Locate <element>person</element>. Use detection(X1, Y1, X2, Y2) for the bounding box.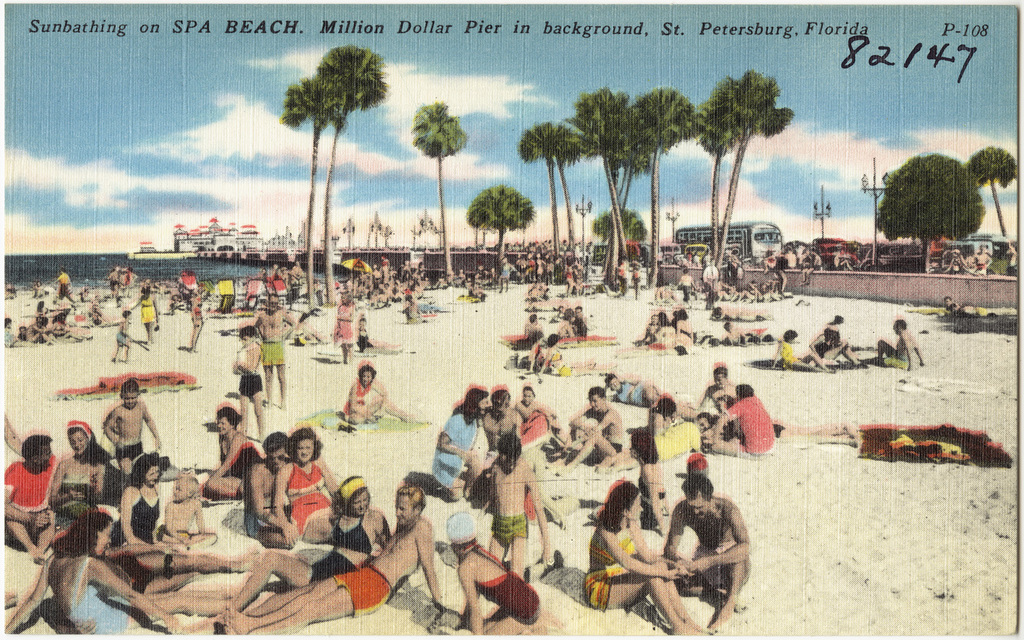
detection(470, 439, 549, 581).
